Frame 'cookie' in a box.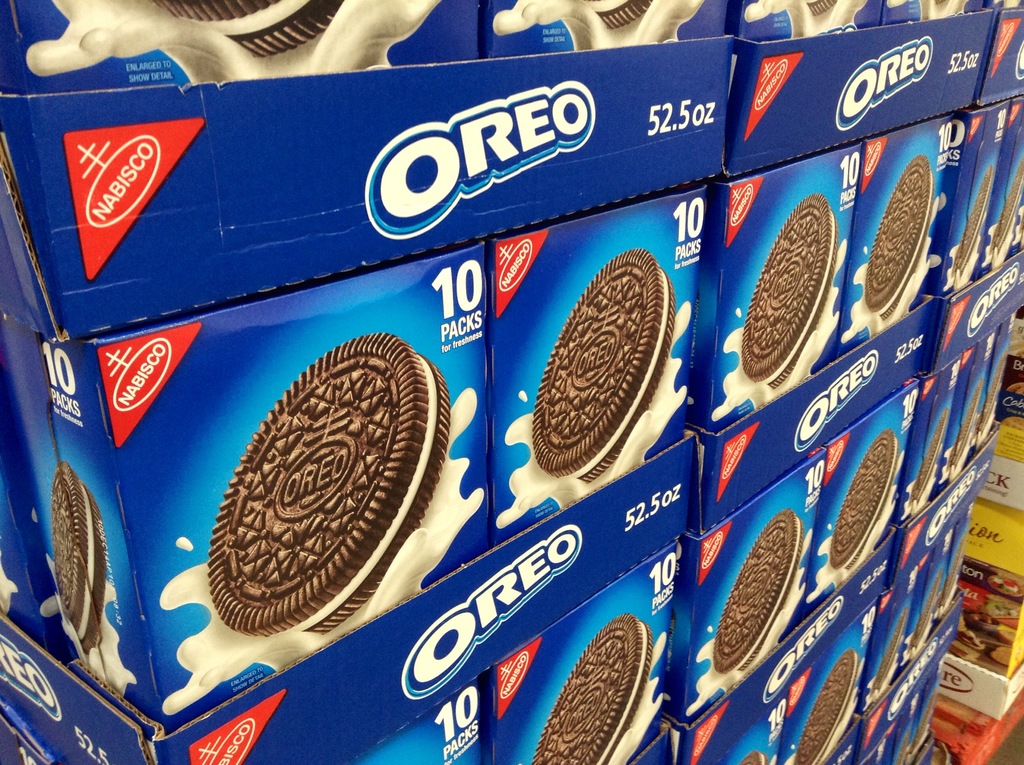
box(148, 0, 342, 59).
